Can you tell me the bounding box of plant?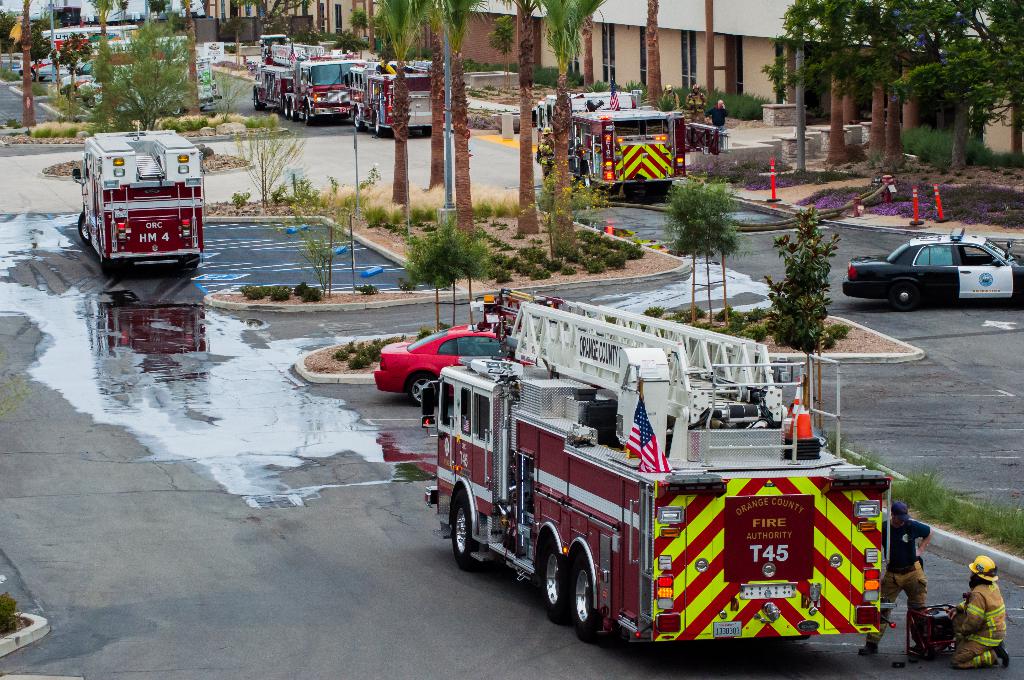
rect(715, 323, 727, 333).
